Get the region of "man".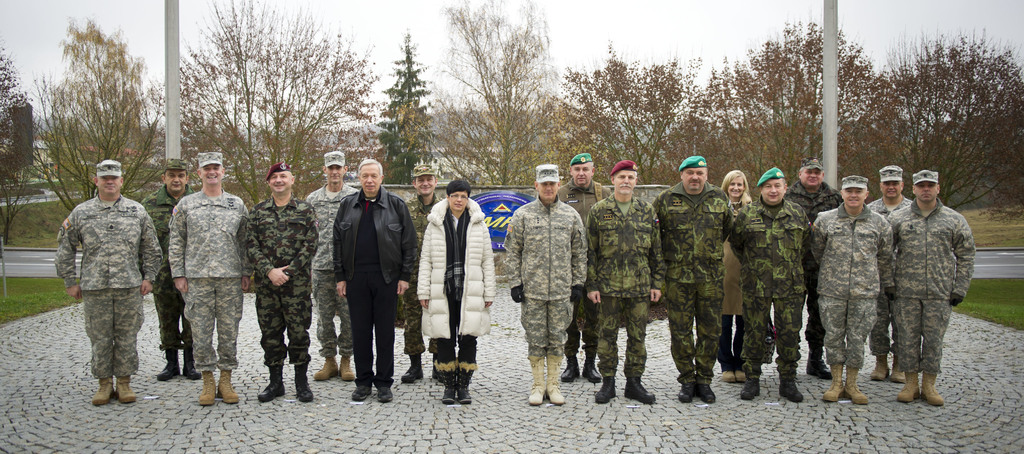
detection(170, 150, 247, 403).
